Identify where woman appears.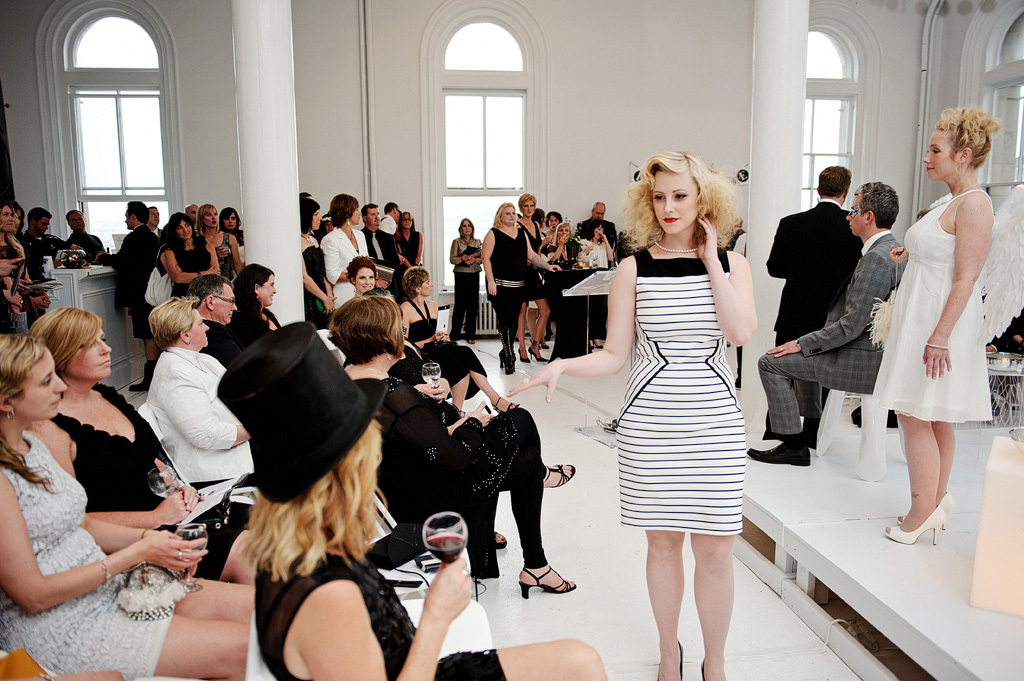
Appears at bbox=(158, 210, 219, 285).
